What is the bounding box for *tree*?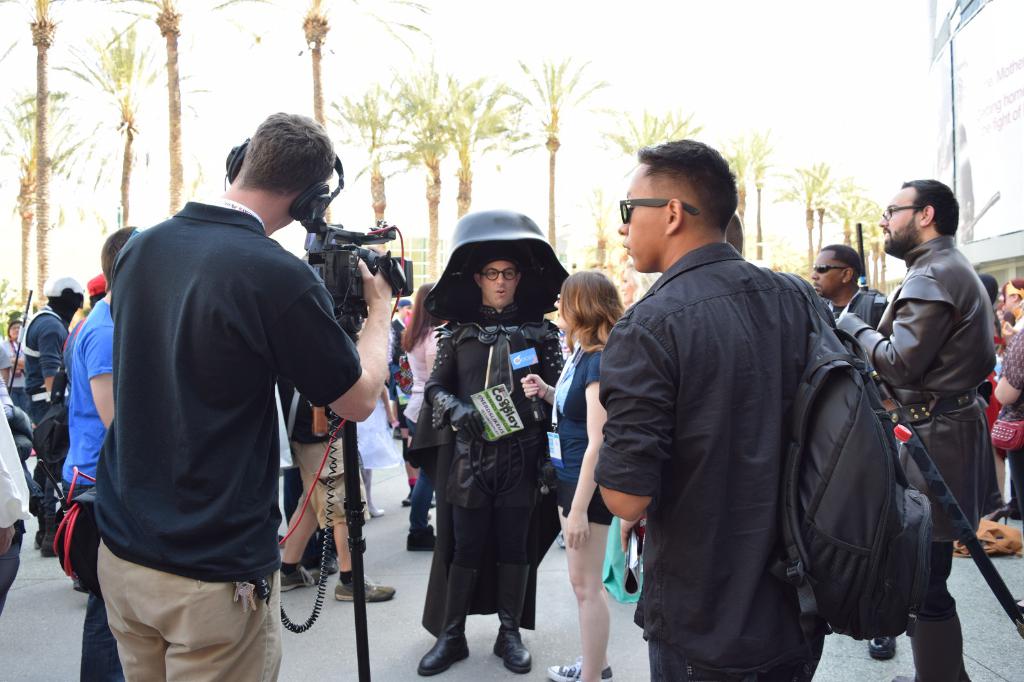
l=3, t=0, r=94, b=313.
